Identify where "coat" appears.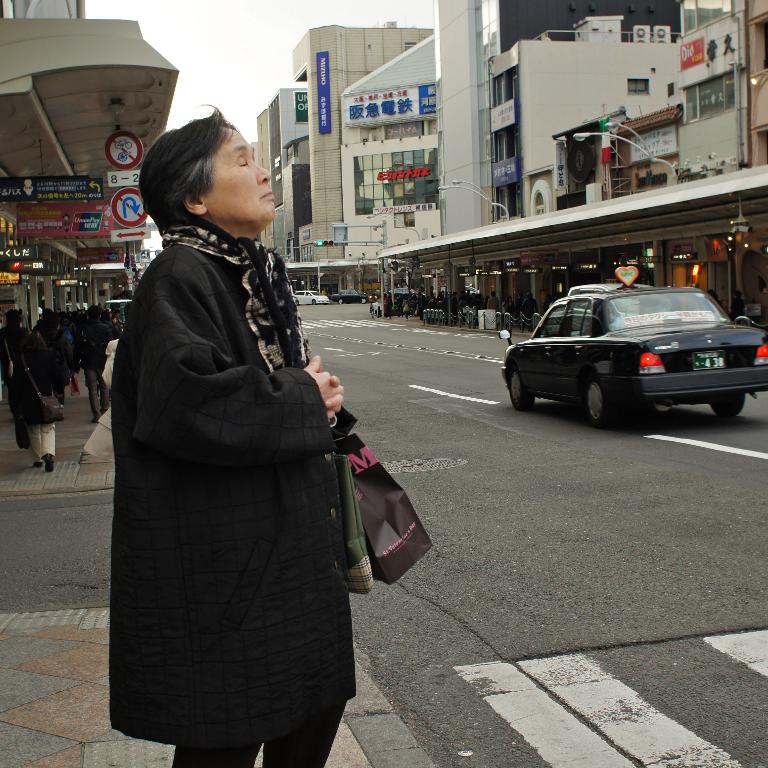
Appears at [10, 325, 70, 443].
